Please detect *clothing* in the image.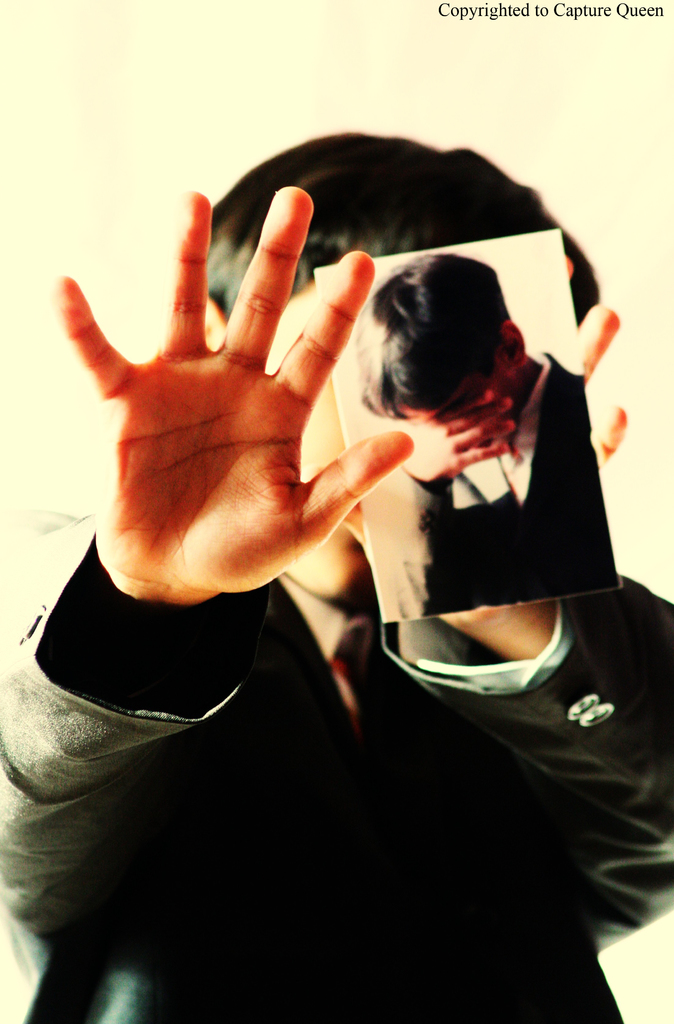
0:572:673:1023.
